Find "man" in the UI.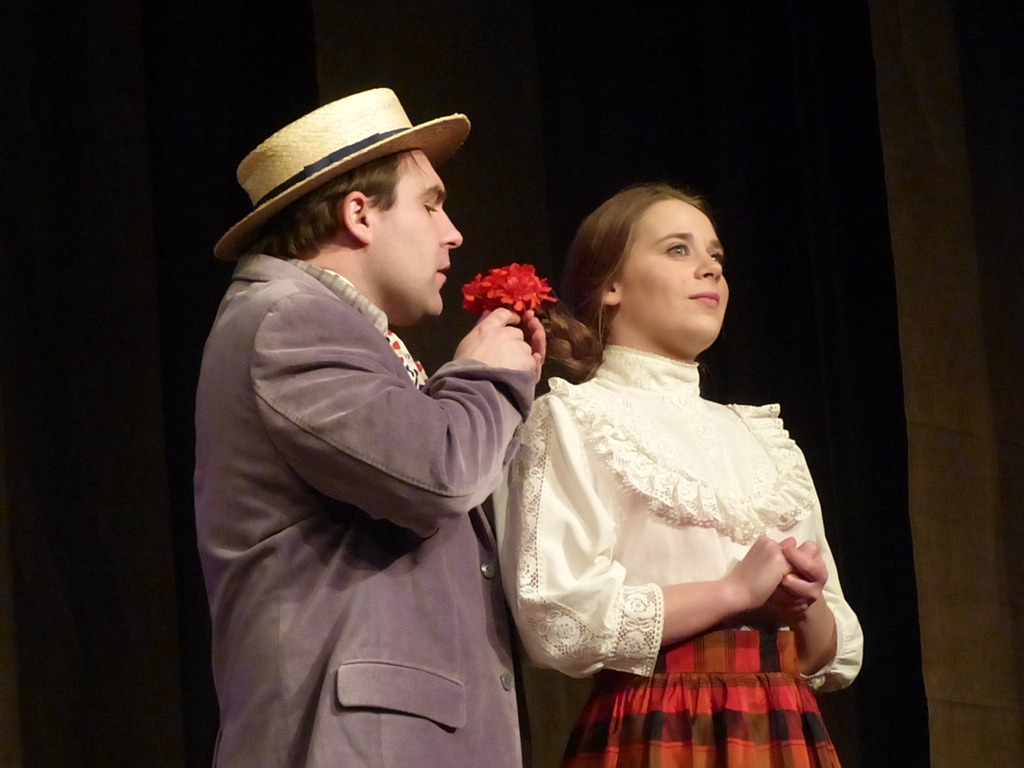
UI element at pyautogui.locateOnScreen(190, 54, 566, 767).
